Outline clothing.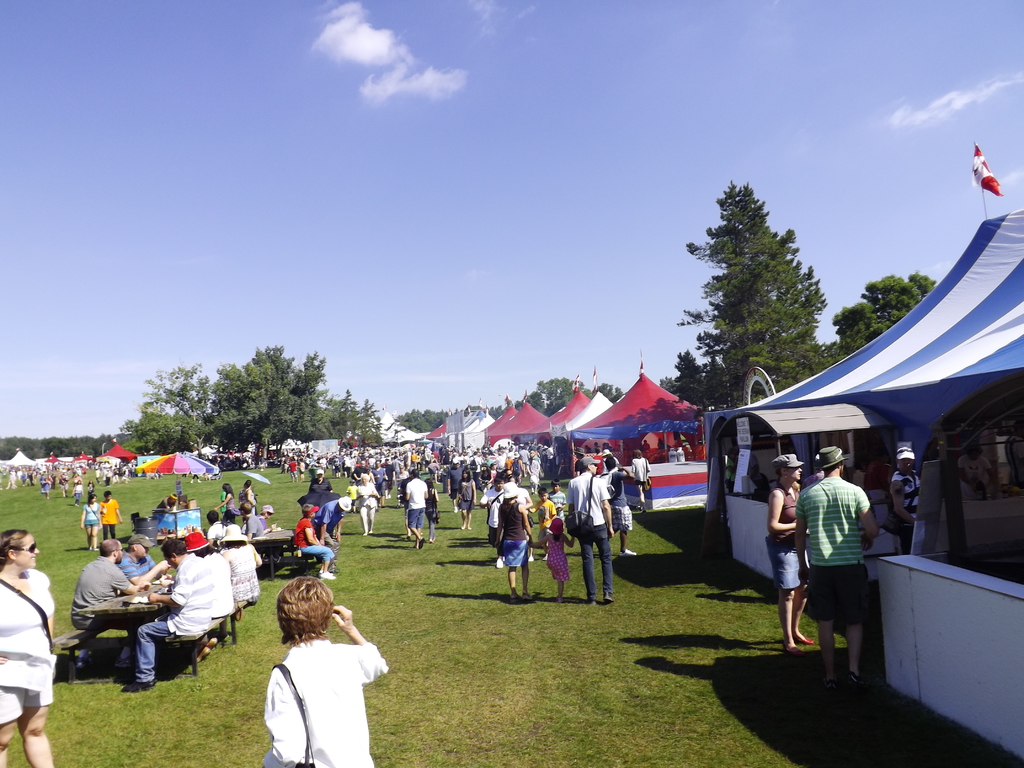
Outline: 131, 550, 221, 685.
